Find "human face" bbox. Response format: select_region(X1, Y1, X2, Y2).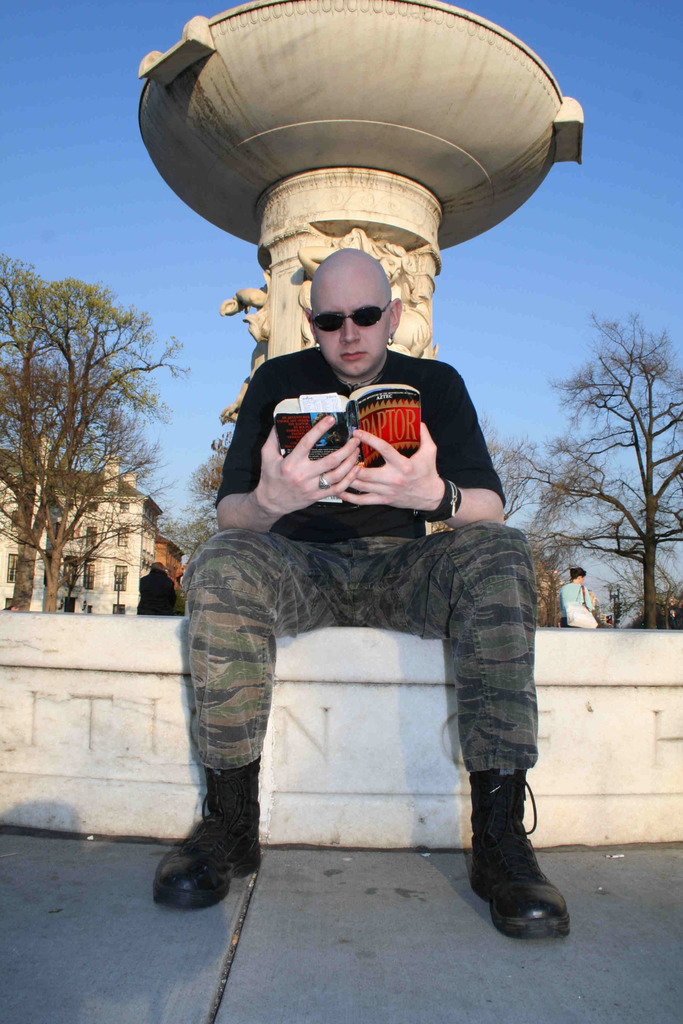
select_region(312, 267, 391, 381).
